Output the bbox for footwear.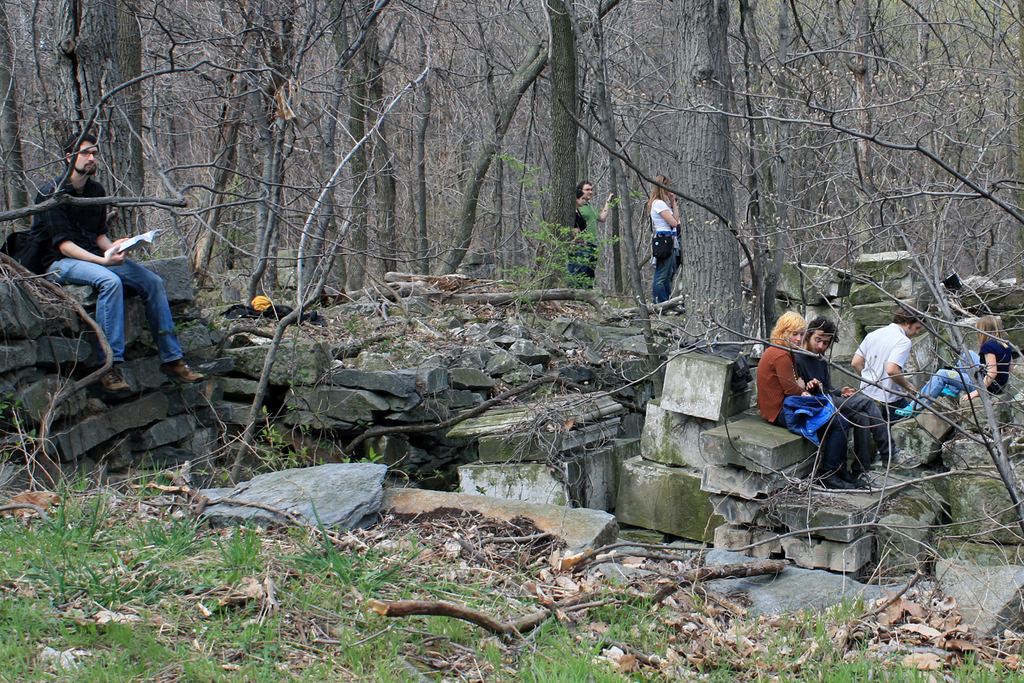
left=162, top=355, right=207, bottom=389.
